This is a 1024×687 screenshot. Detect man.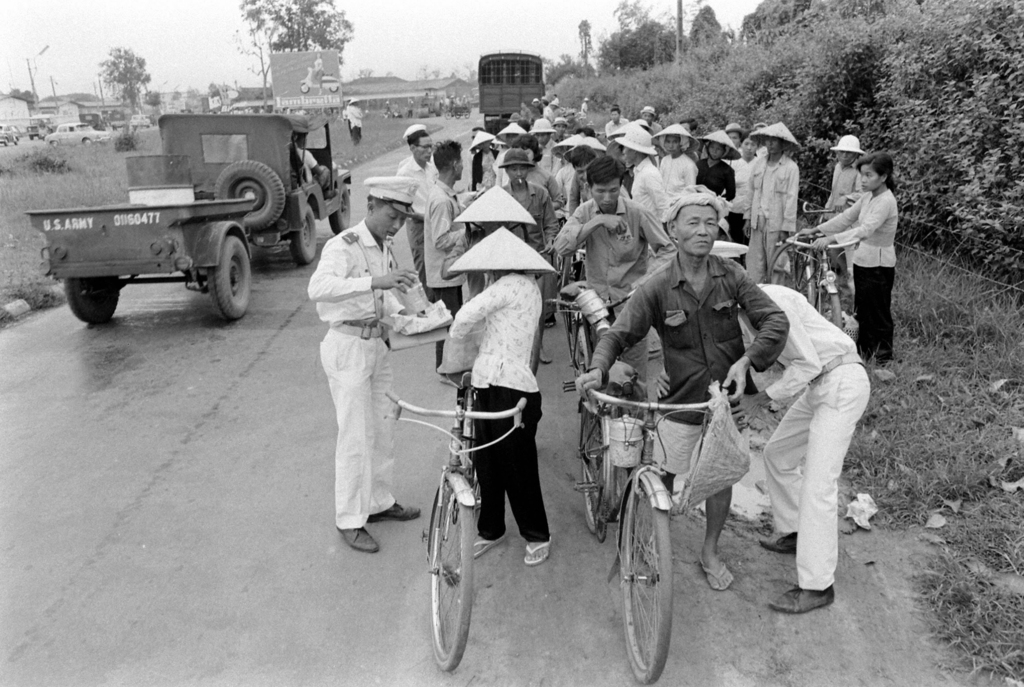
(292,160,422,558).
